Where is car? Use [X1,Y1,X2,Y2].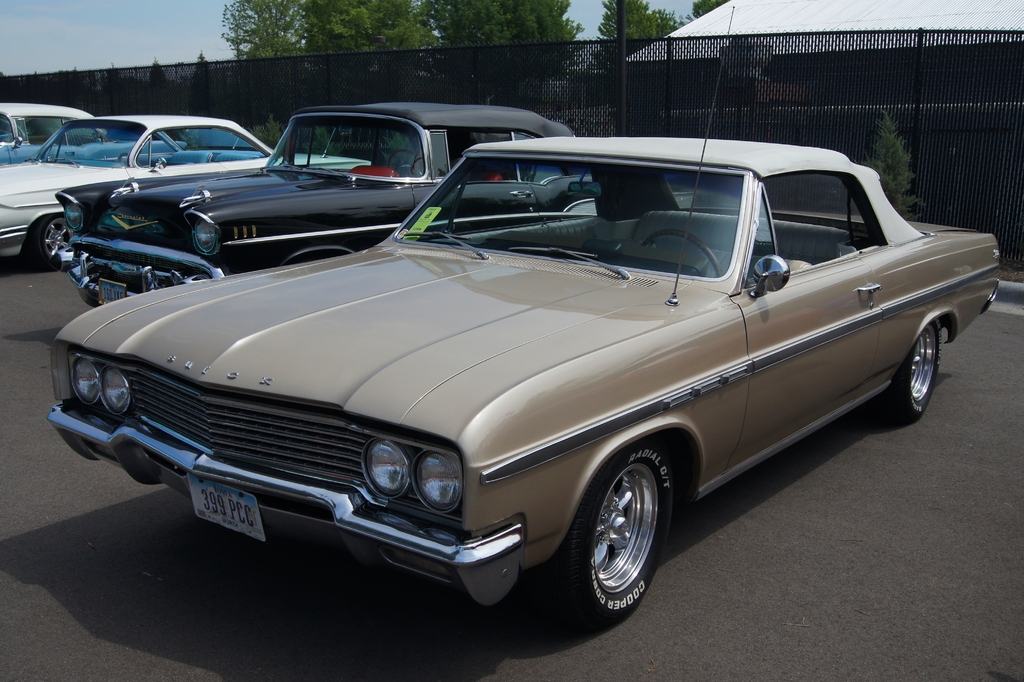
[45,104,577,305].
